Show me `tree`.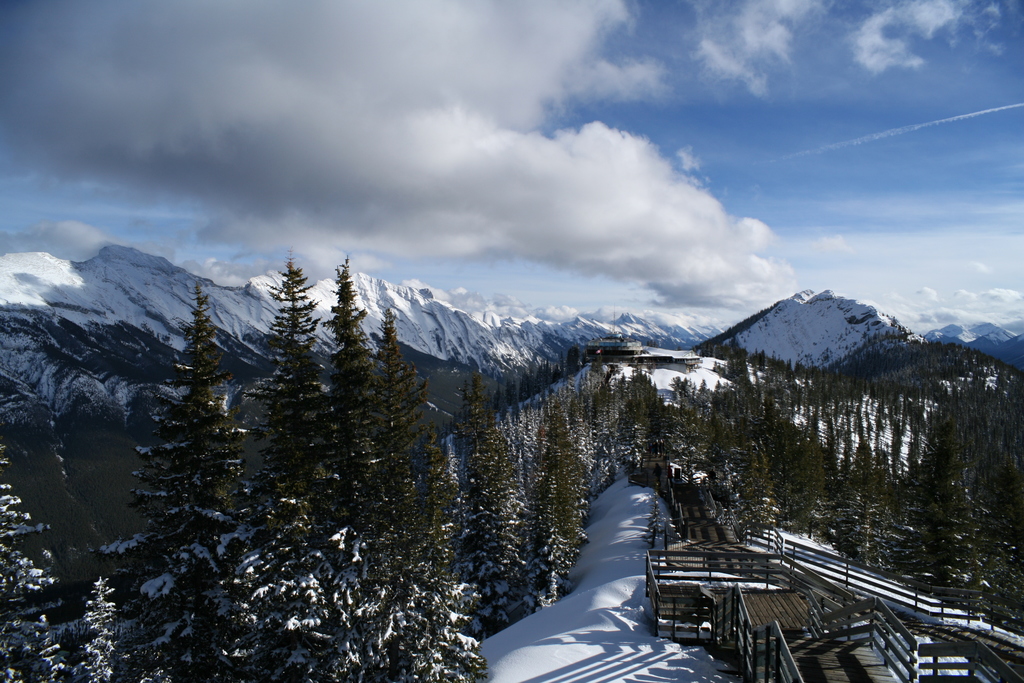
`tree` is here: rect(0, 434, 70, 682).
